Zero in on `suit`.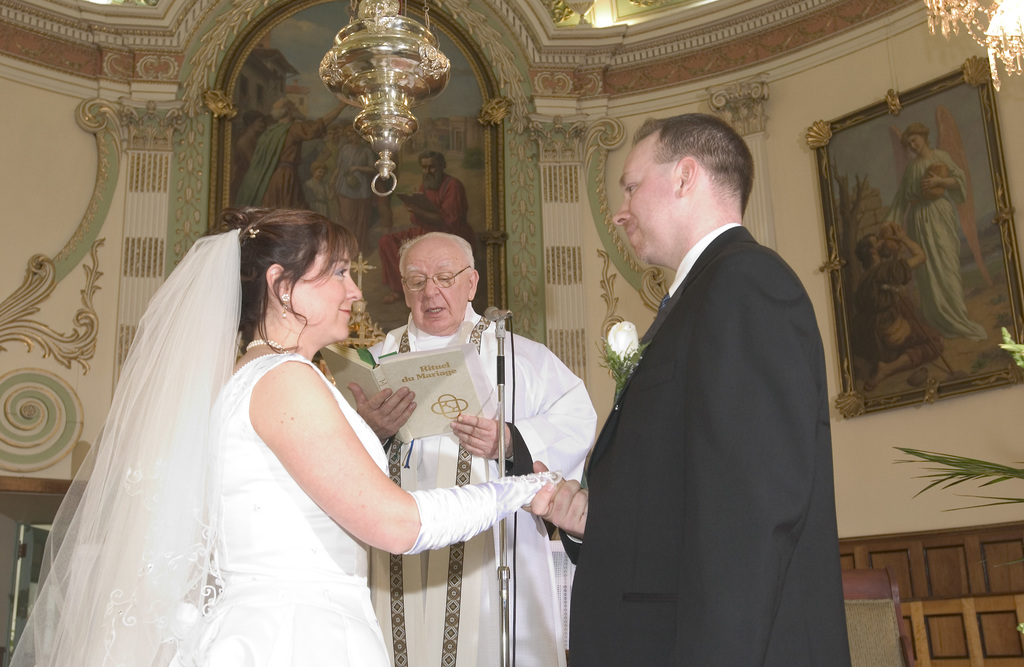
Zeroed in: [left=589, top=222, right=847, bottom=666].
